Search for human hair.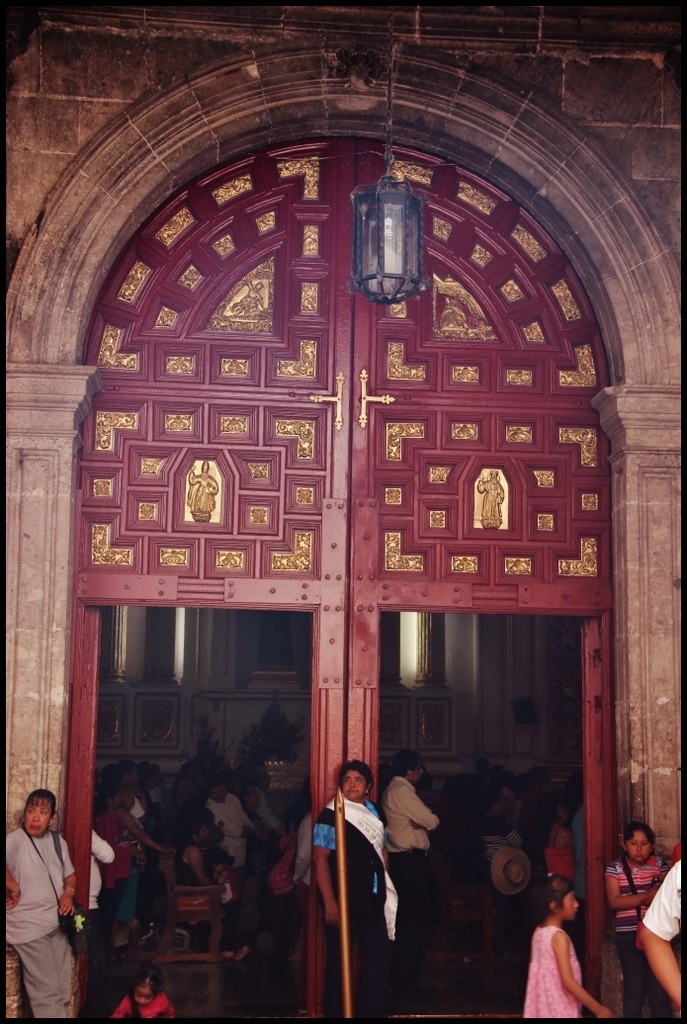
Found at <bbox>130, 963, 166, 999</bbox>.
